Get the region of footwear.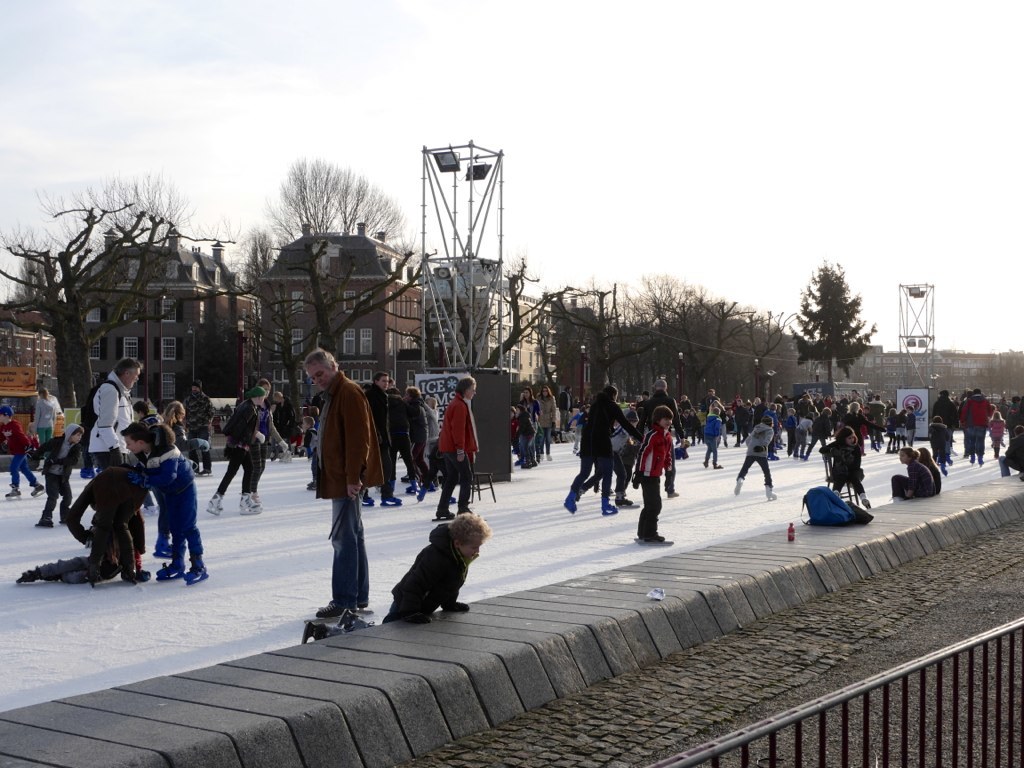
[314,600,345,616].
